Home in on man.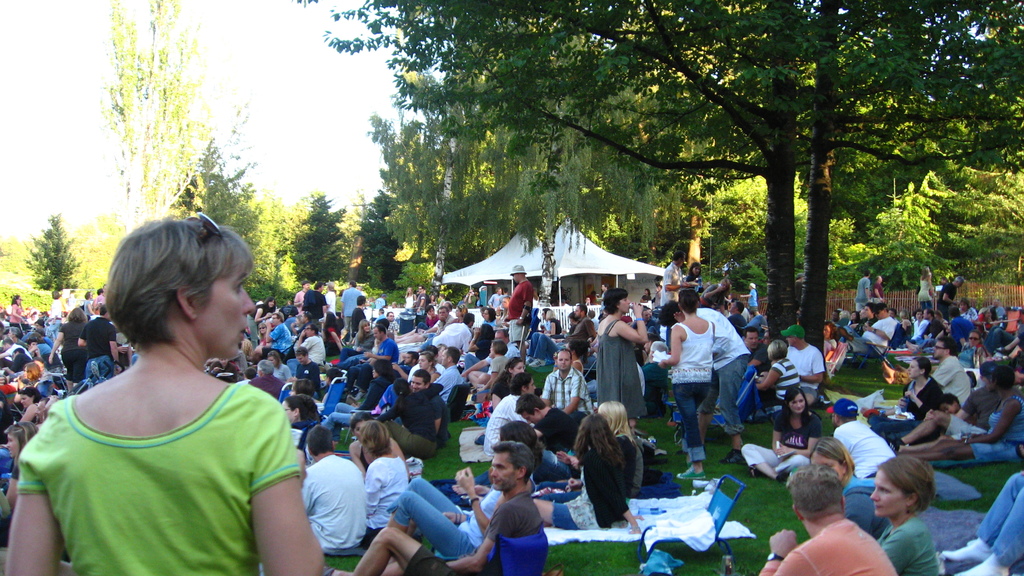
Homed in at bbox=(829, 396, 904, 482).
